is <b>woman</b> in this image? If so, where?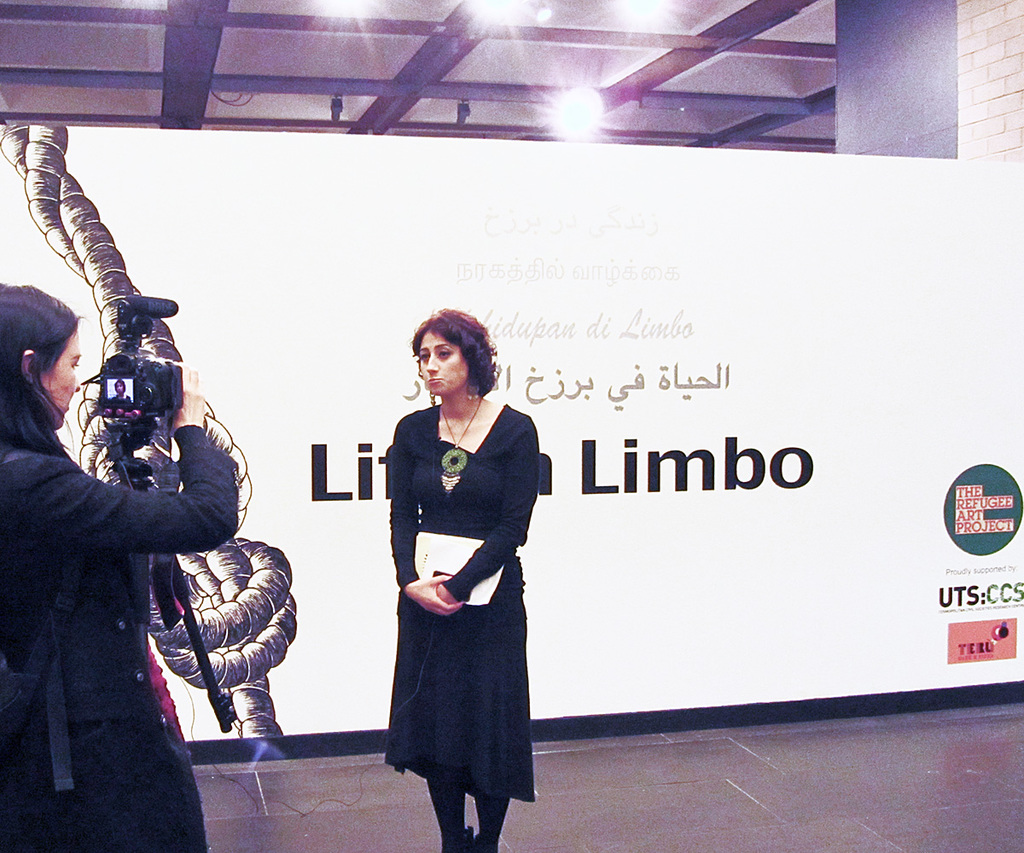
Yes, at (366, 321, 539, 834).
